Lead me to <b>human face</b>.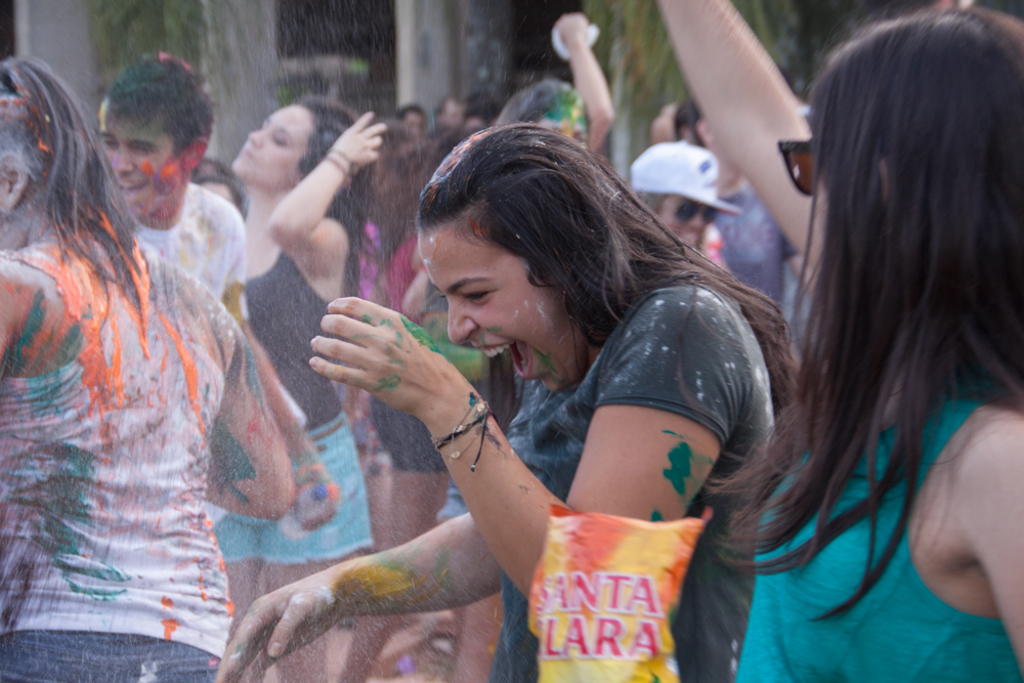
Lead to [left=665, top=197, right=711, bottom=248].
